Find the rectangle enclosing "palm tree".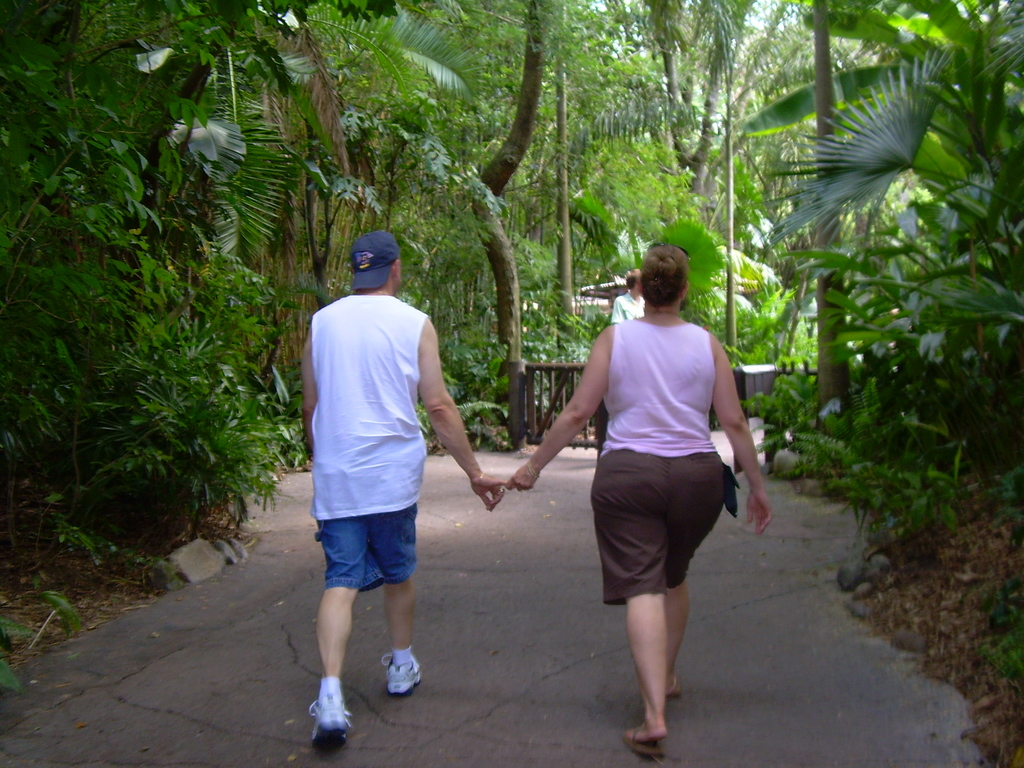
<box>1,191,211,673</box>.
